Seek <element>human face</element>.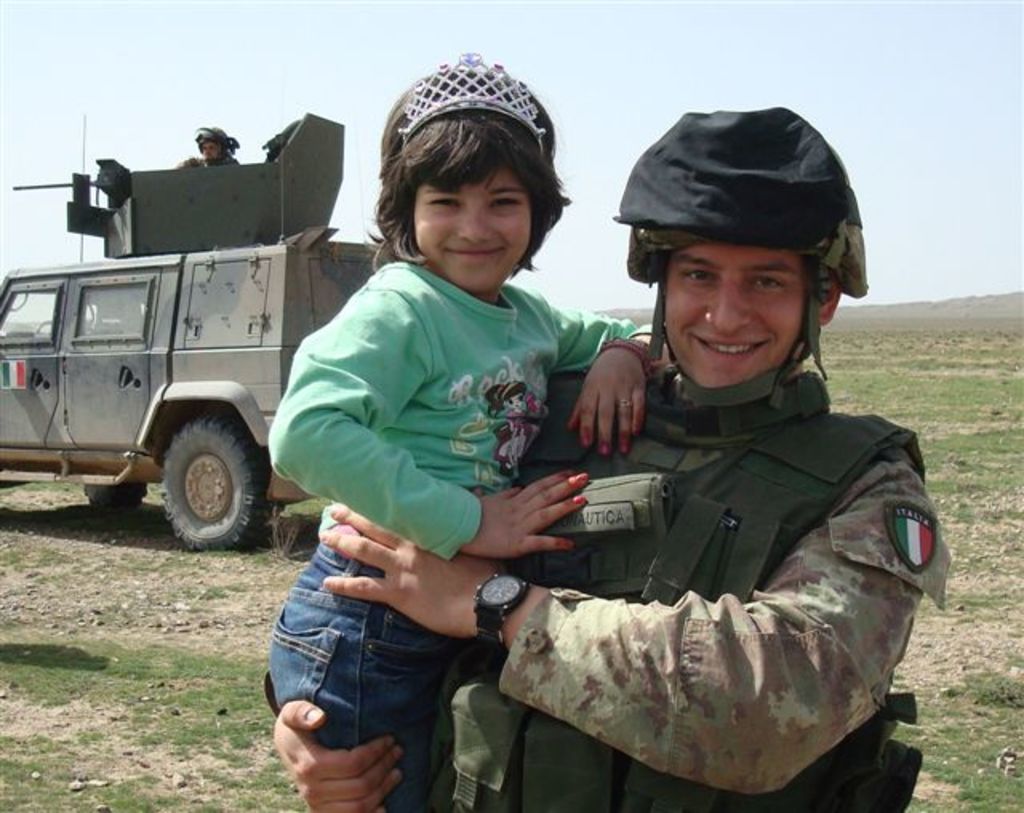
x1=666, y1=246, x2=805, y2=389.
